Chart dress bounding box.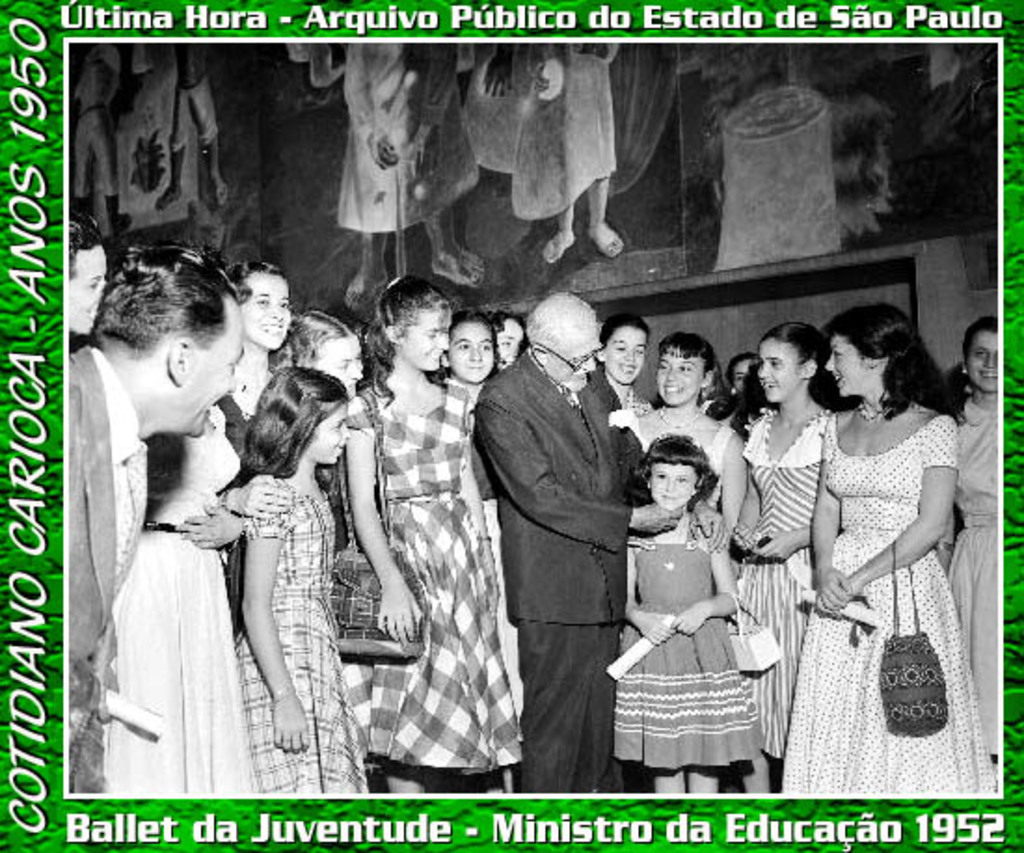
Charted: {"x1": 739, "y1": 410, "x2": 829, "y2": 751}.
